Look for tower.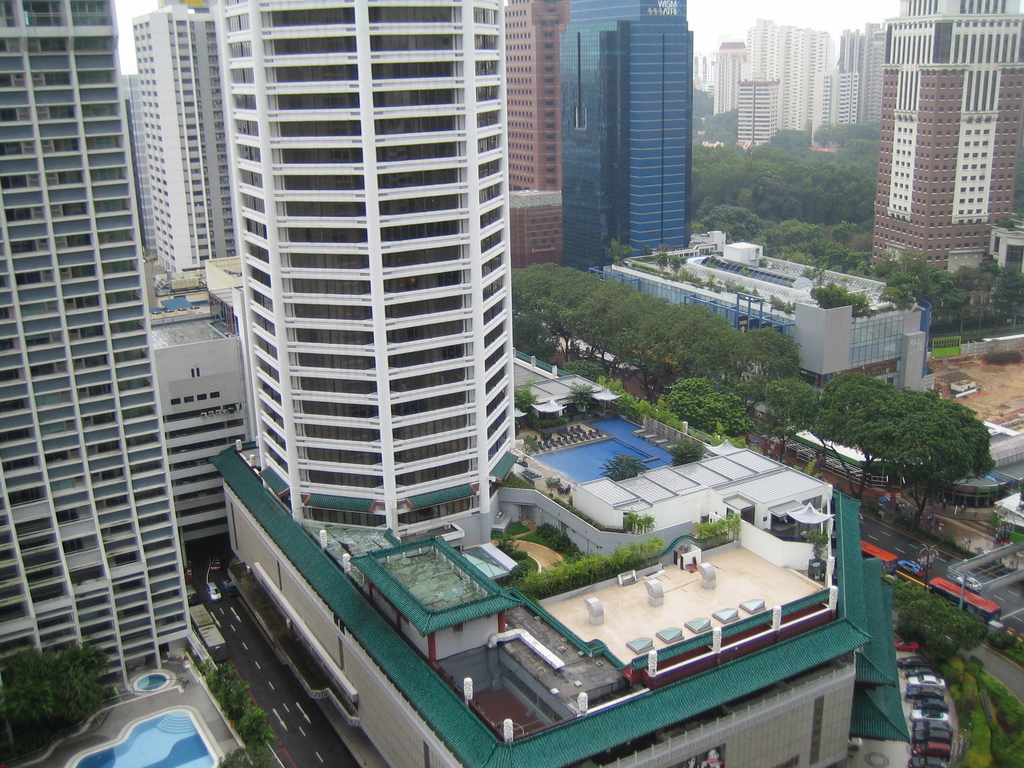
Found: [560, 2, 694, 285].
